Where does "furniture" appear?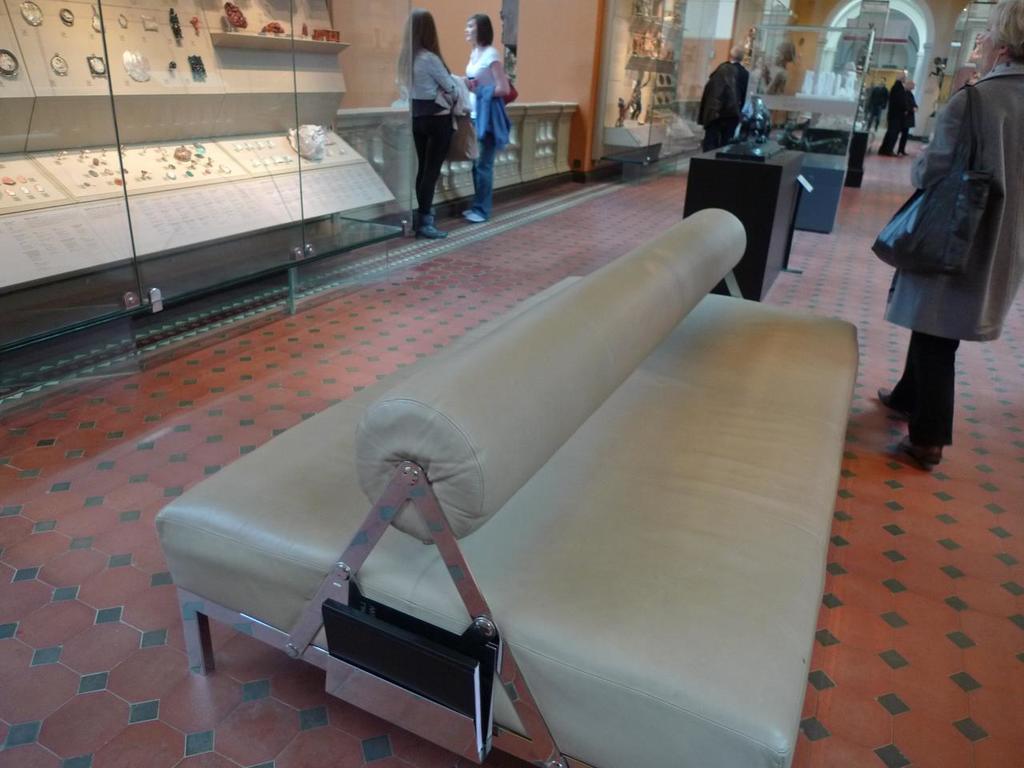
Appears at [803,126,869,187].
